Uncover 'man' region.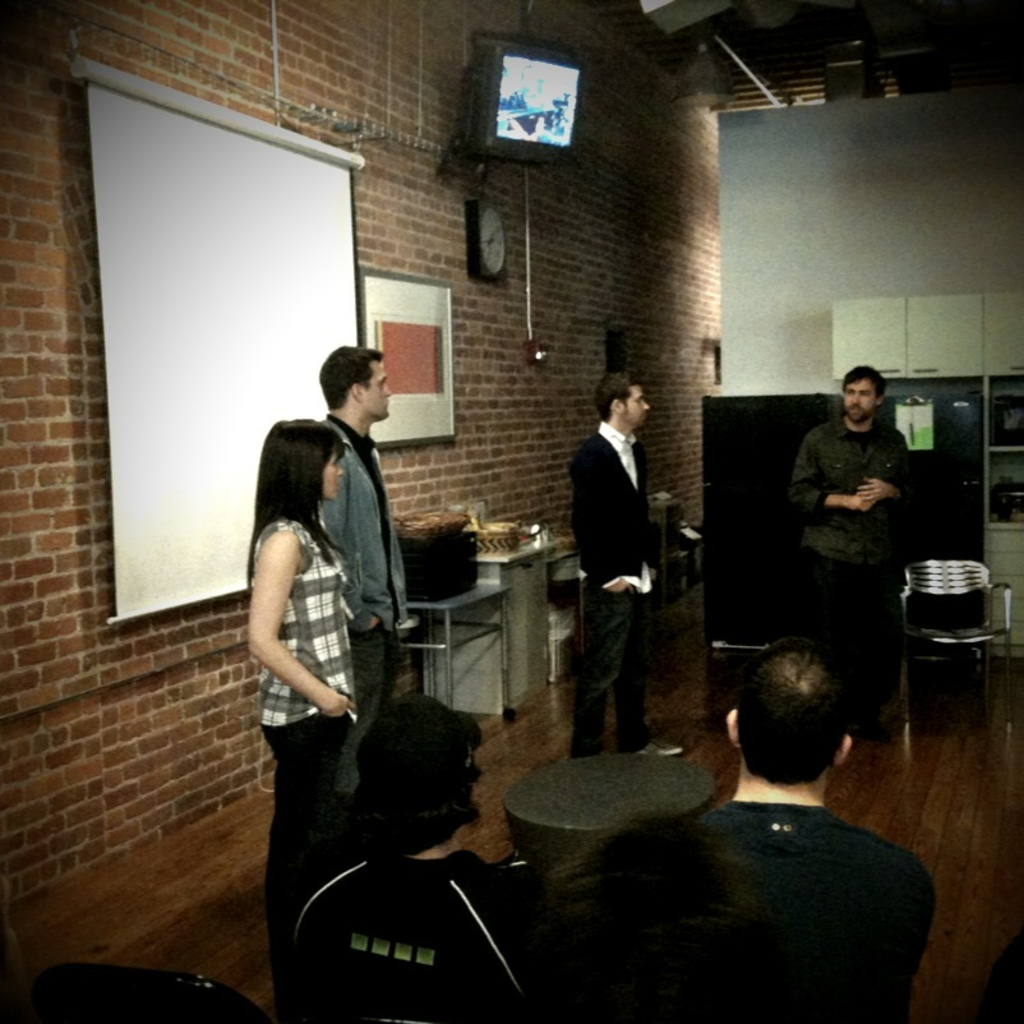
Uncovered: box=[775, 360, 903, 760].
